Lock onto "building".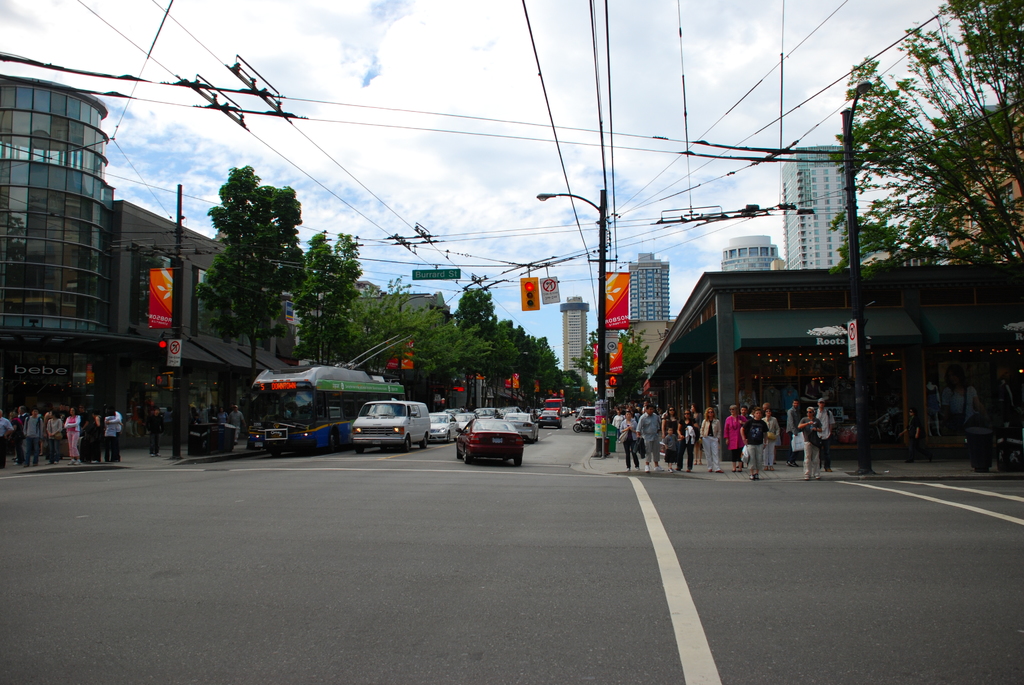
Locked: left=627, top=252, right=678, bottom=365.
